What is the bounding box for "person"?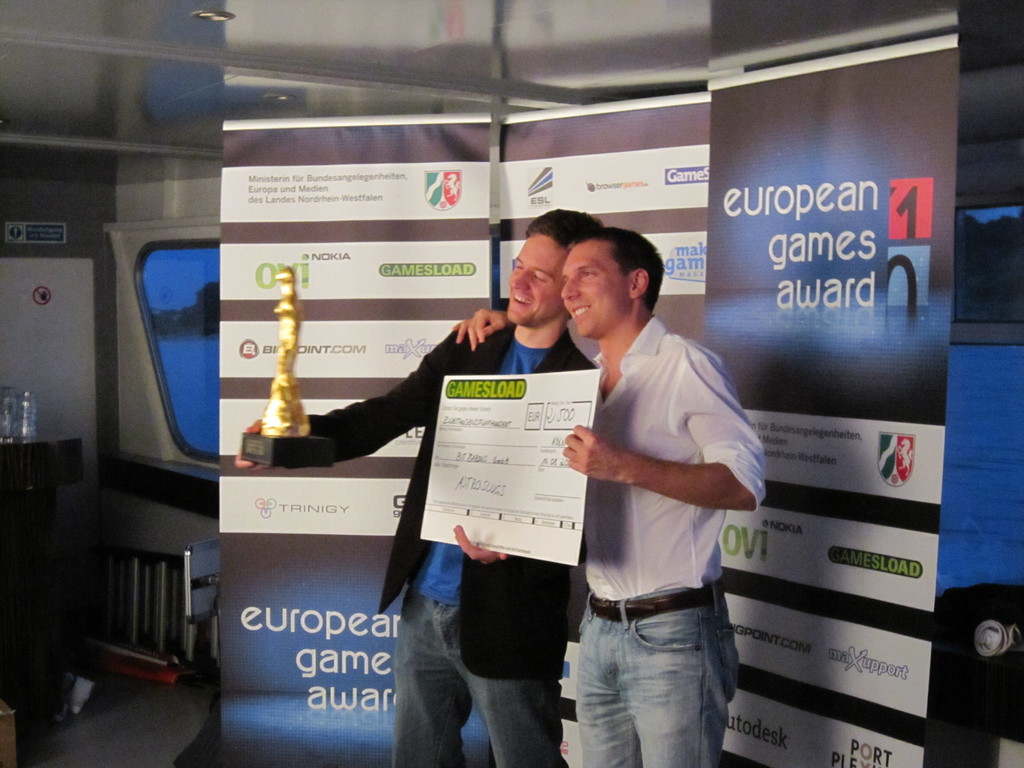
box(228, 200, 609, 767).
